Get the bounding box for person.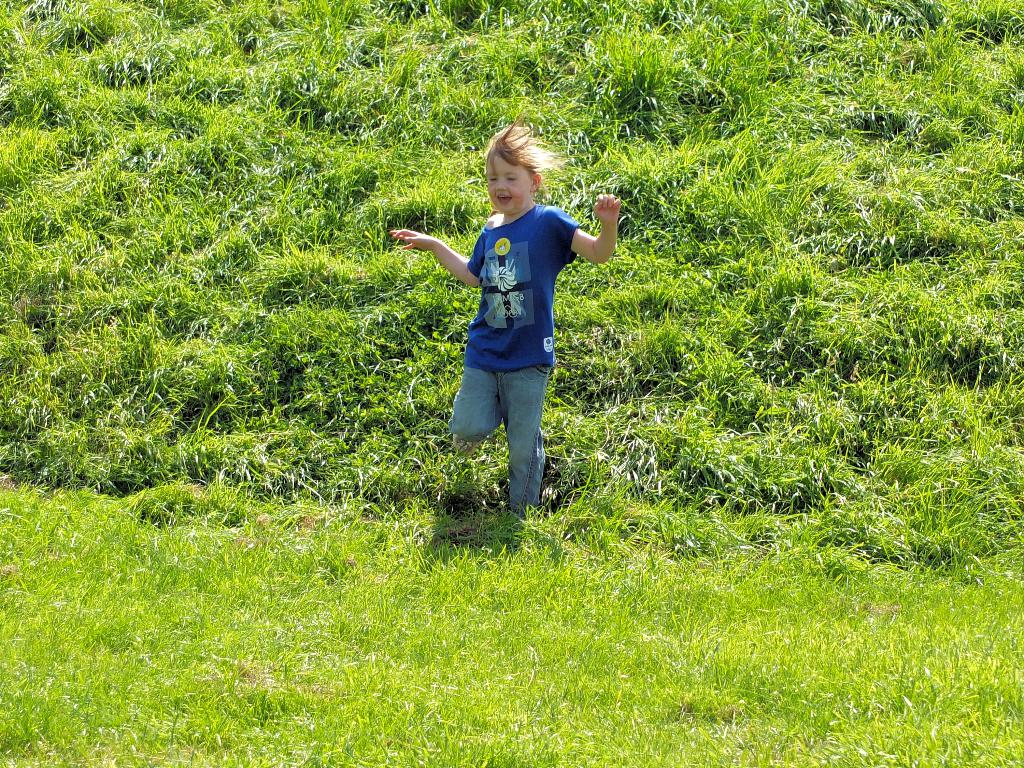
x1=390 y1=125 x2=623 y2=520.
